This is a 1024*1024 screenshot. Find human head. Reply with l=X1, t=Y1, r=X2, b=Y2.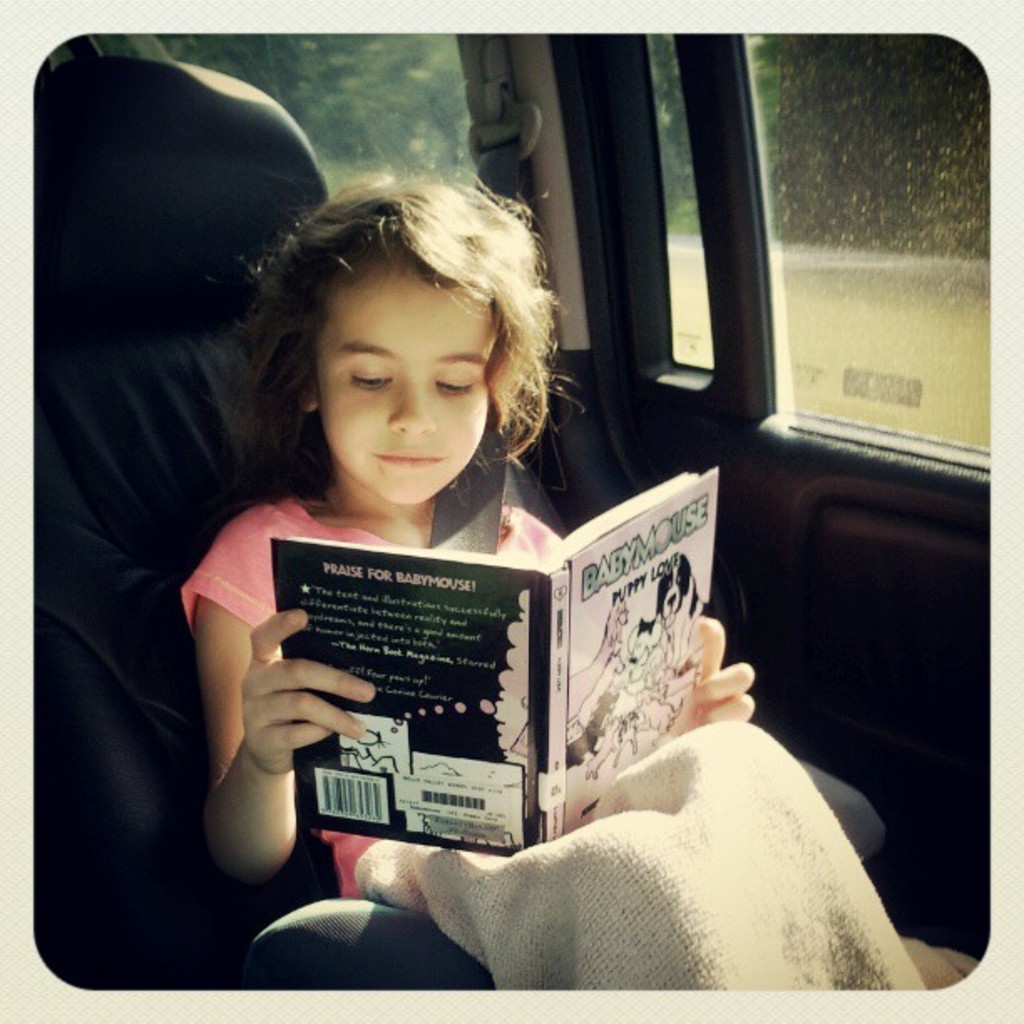
l=253, t=169, r=549, b=497.
